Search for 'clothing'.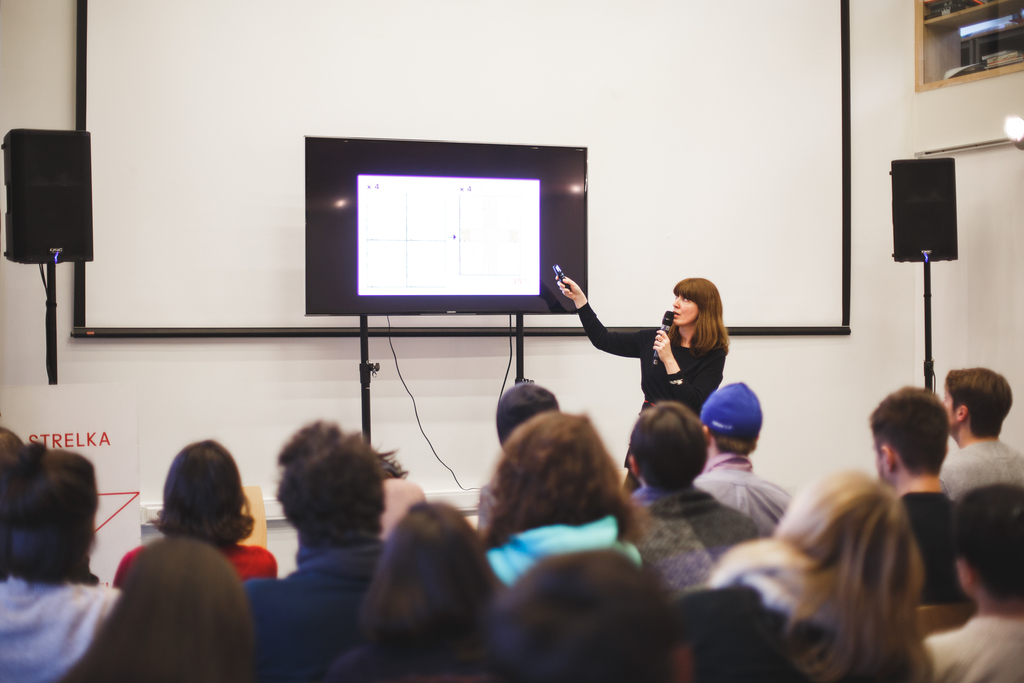
Found at bbox=[241, 532, 409, 674].
